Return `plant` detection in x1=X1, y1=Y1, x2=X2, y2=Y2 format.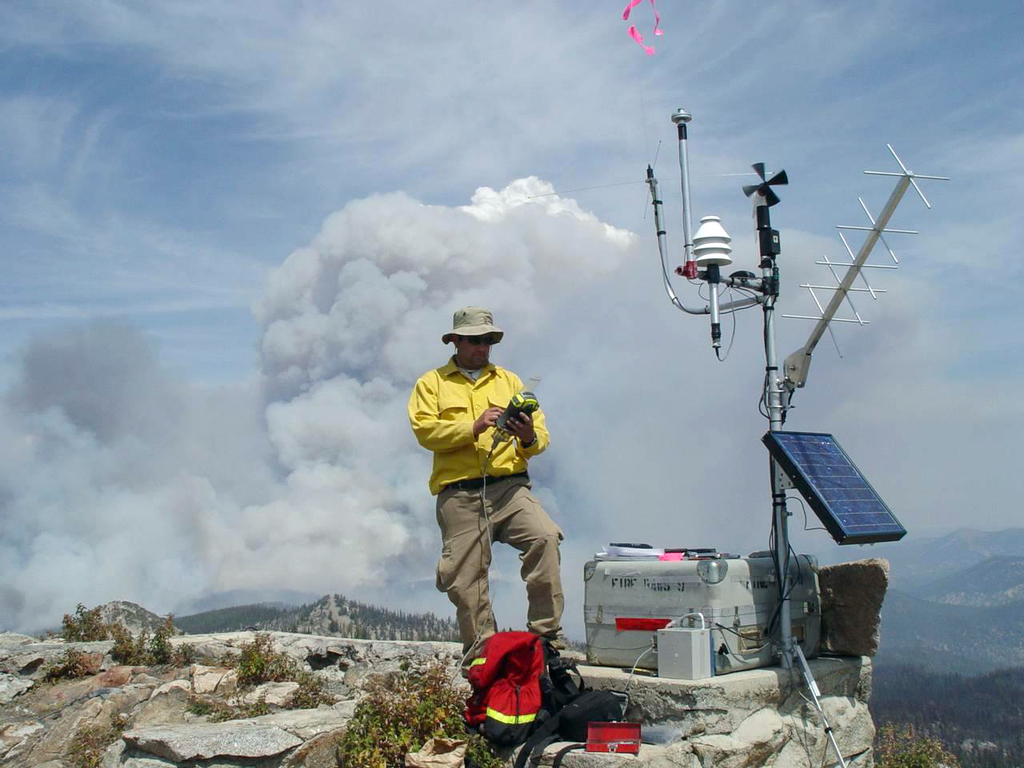
x1=870, y1=721, x2=962, y2=767.
